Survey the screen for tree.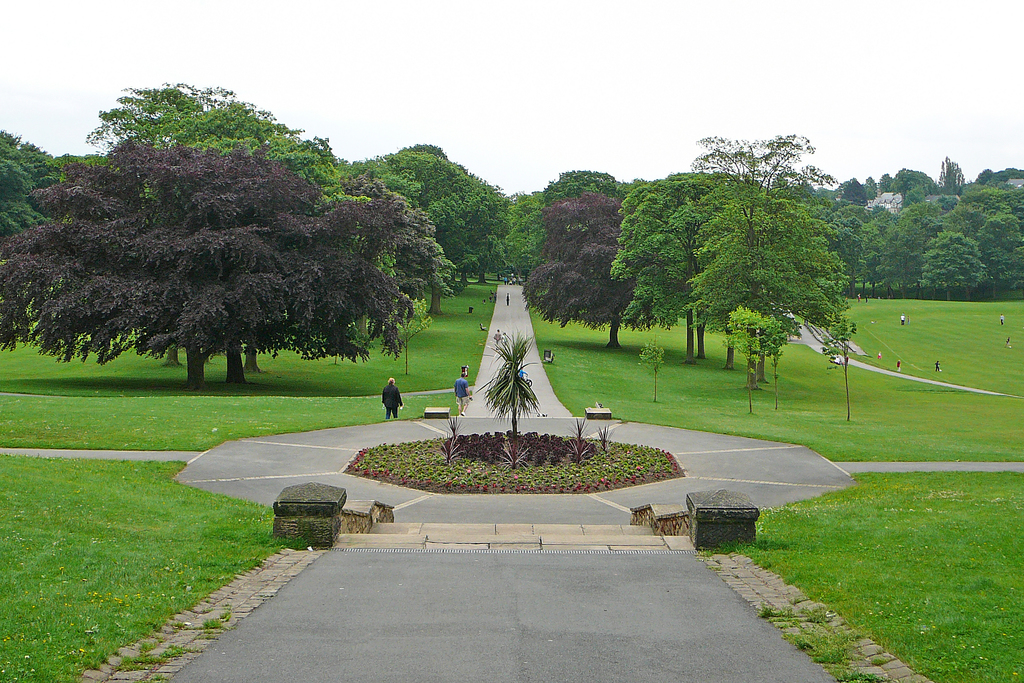
Survey found: 810,196,856,263.
